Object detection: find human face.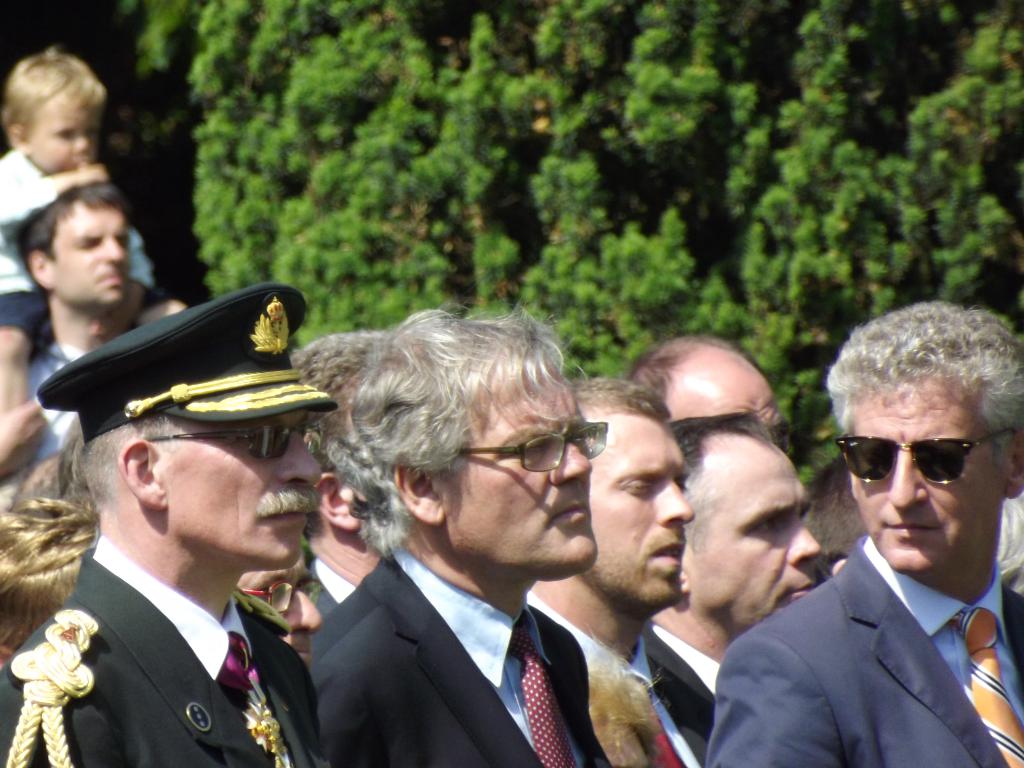
region(47, 198, 132, 303).
